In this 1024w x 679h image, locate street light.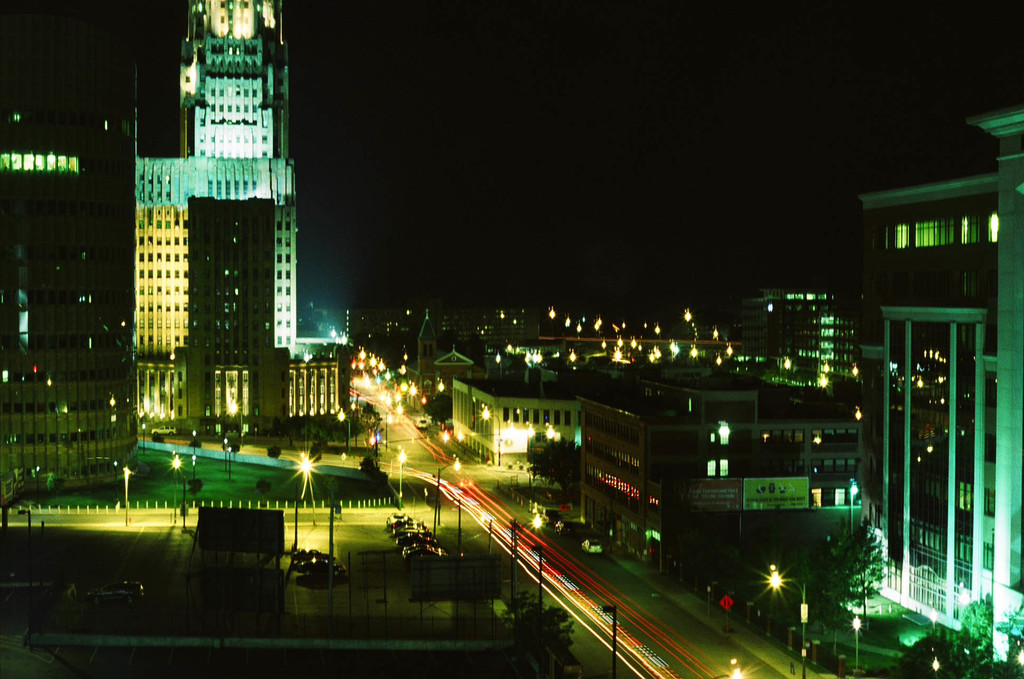
Bounding box: Rect(507, 515, 545, 612).
